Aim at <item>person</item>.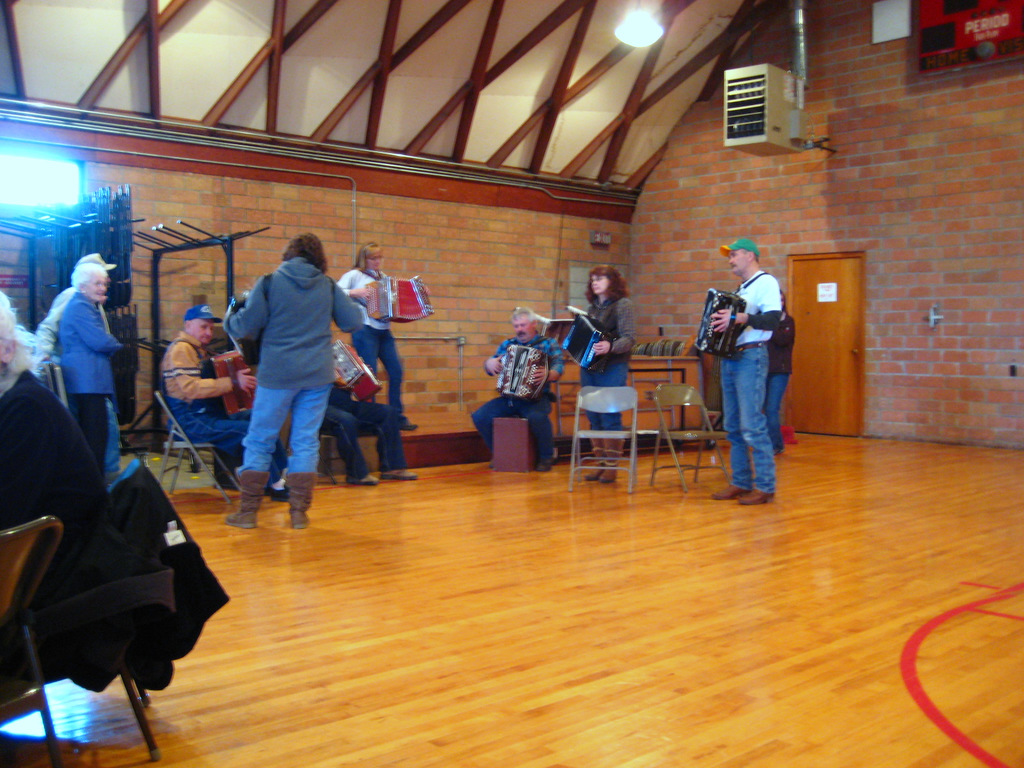
Aimed at select_region(32, 252, 116, 499).
